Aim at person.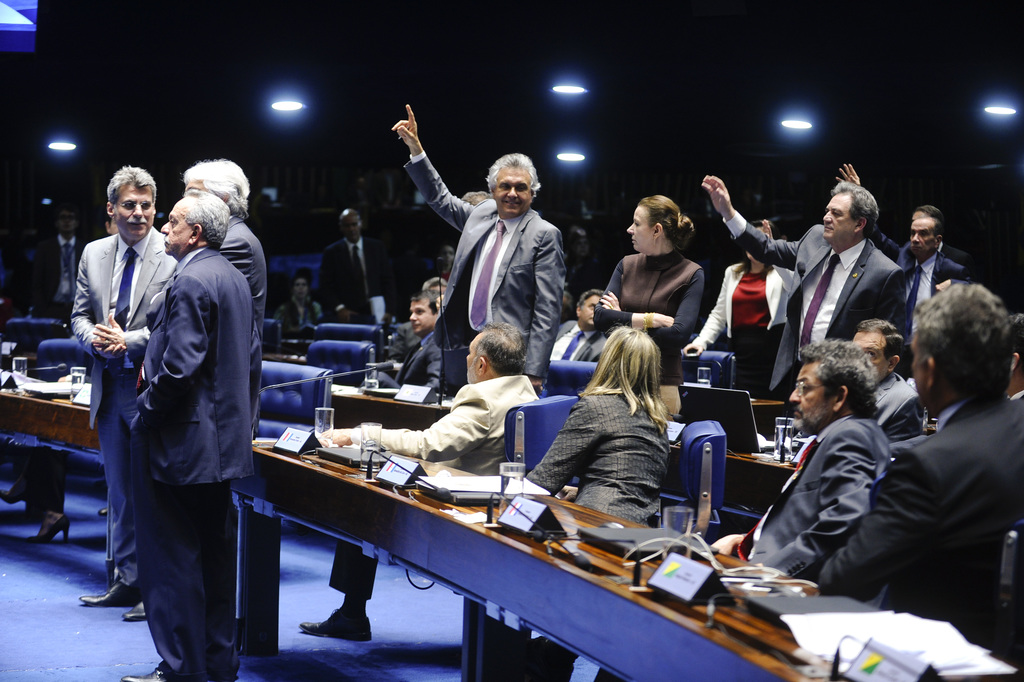
Aimed at 588:341:894:681.
